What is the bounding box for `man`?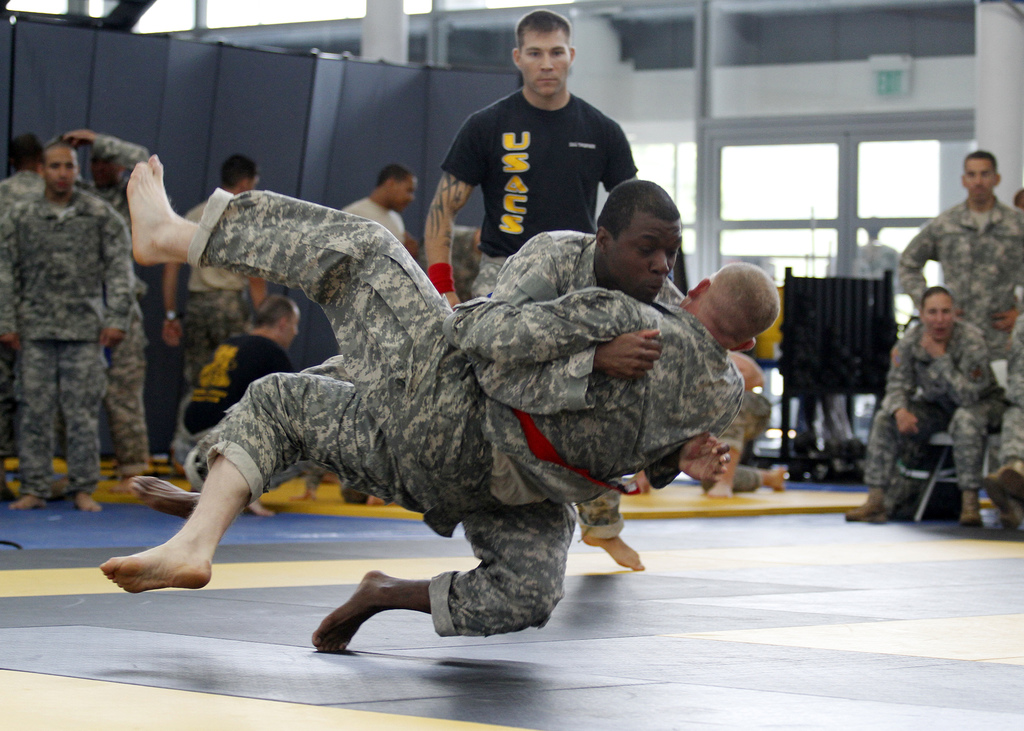
pyautogui.locateOnScreen(341, 159, 420, 259).
